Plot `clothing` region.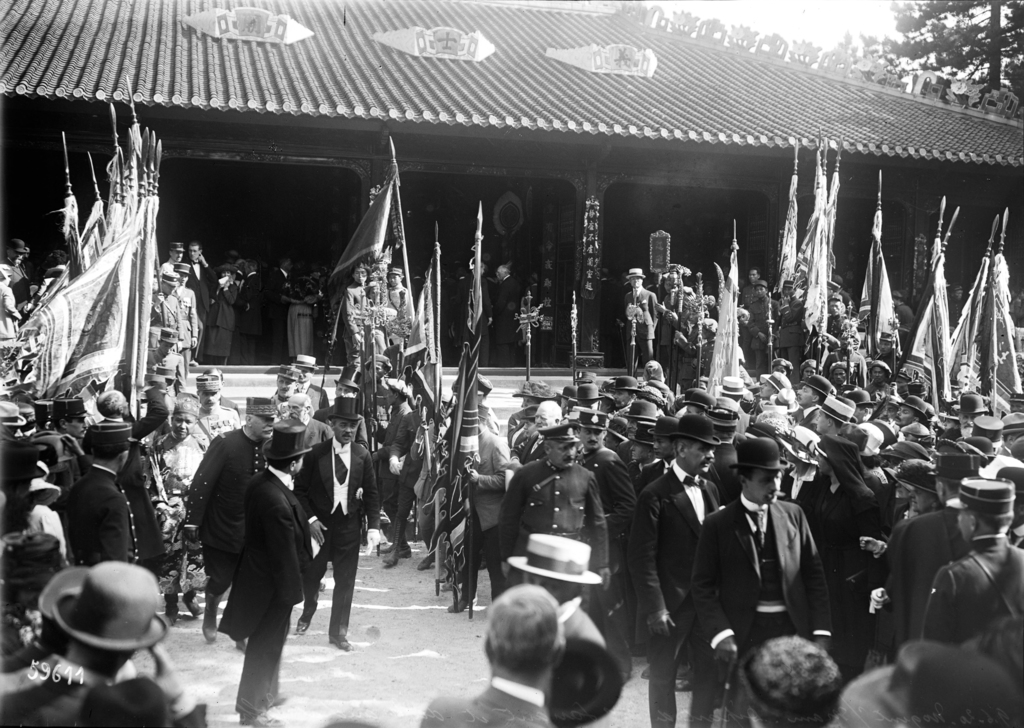
Plotted at select_region(574, 438, 632, 543).
